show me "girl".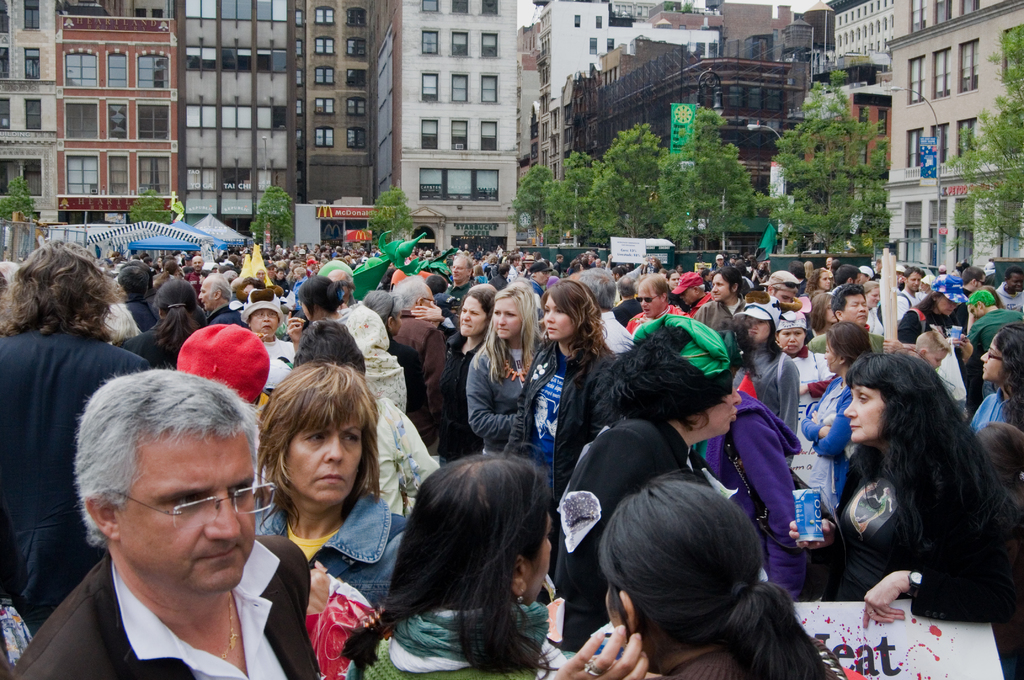
"girl" is here: x1=806 y1=271 x2=828 y2=295.
